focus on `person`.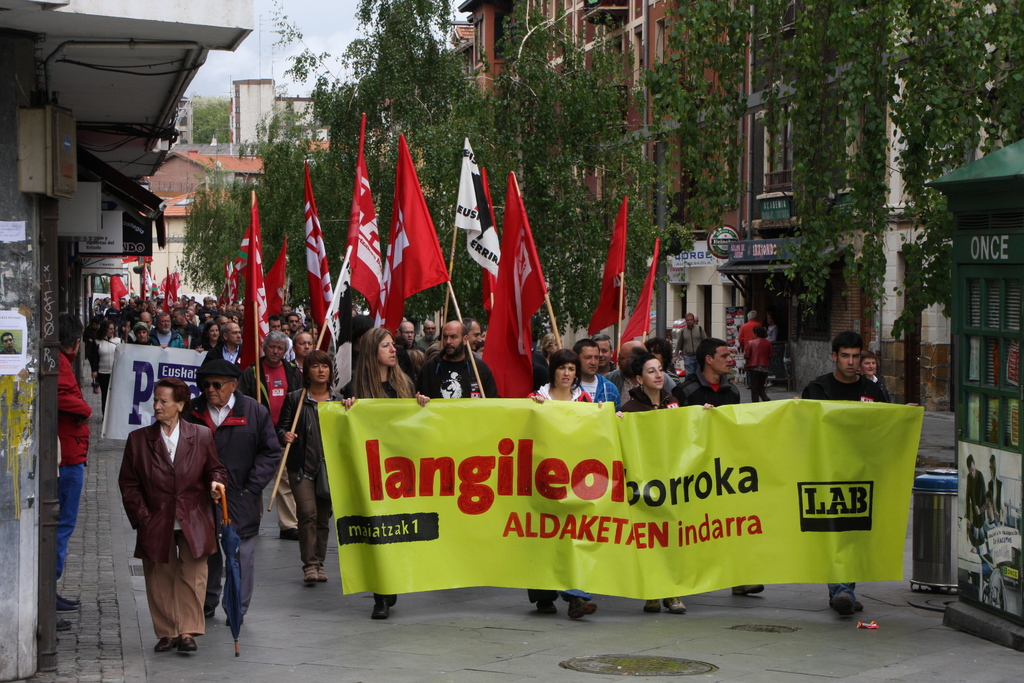
Focused at <box>90,318,124,418</box>.
